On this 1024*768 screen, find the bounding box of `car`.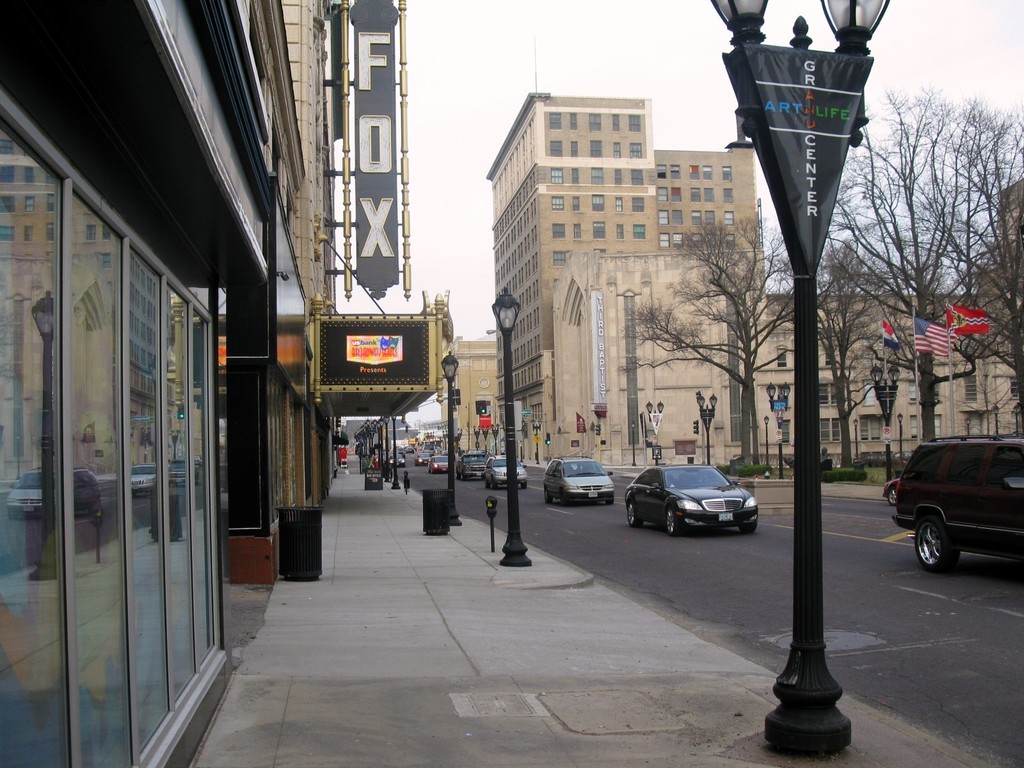
Bounding box: BBox(431, 454, 445, 473).
